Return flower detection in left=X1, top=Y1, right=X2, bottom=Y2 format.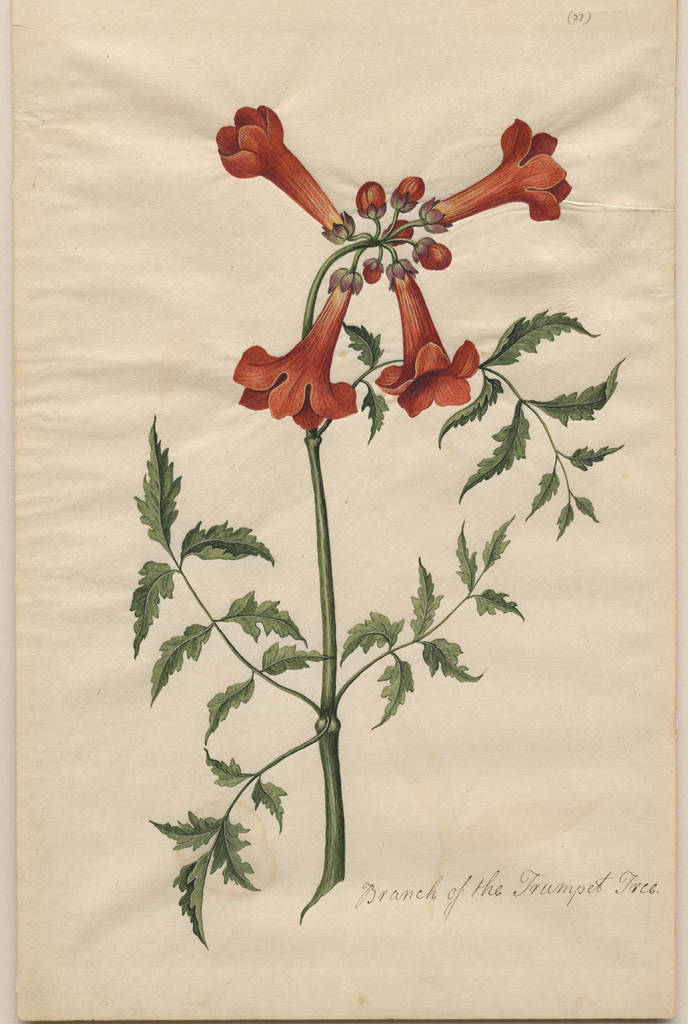
left=361, top=254, right=384, bottom=287.
